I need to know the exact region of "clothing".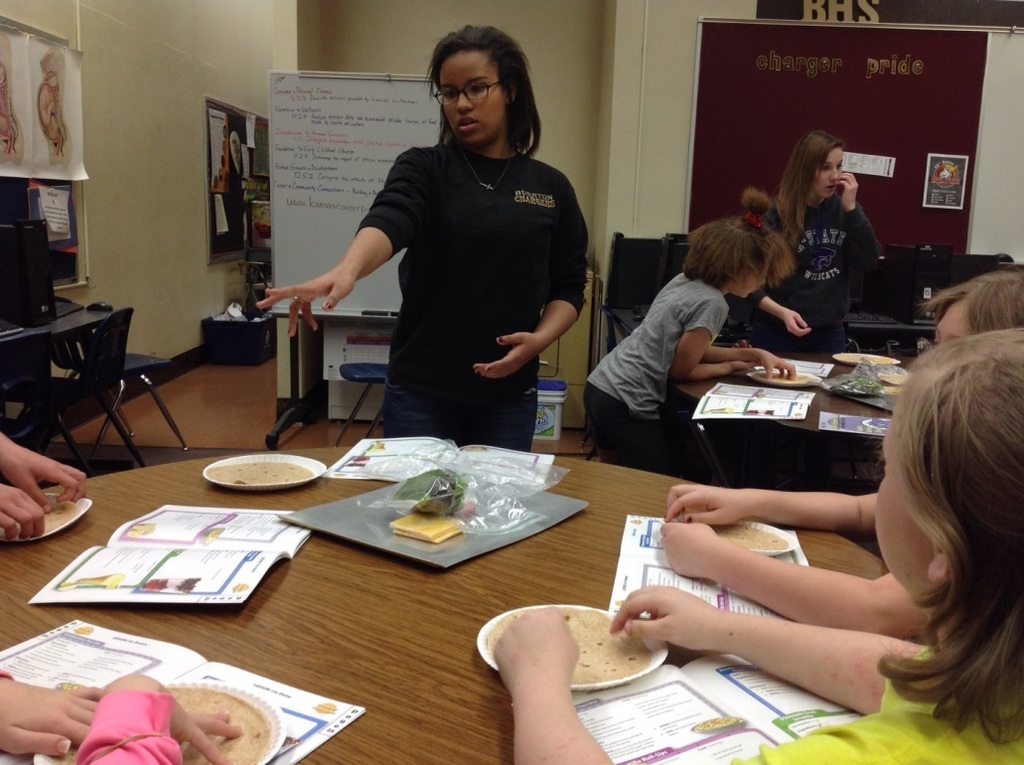
Region: {"x1": 579, "y1": 270, "x2": 733, "y2": 462}.
